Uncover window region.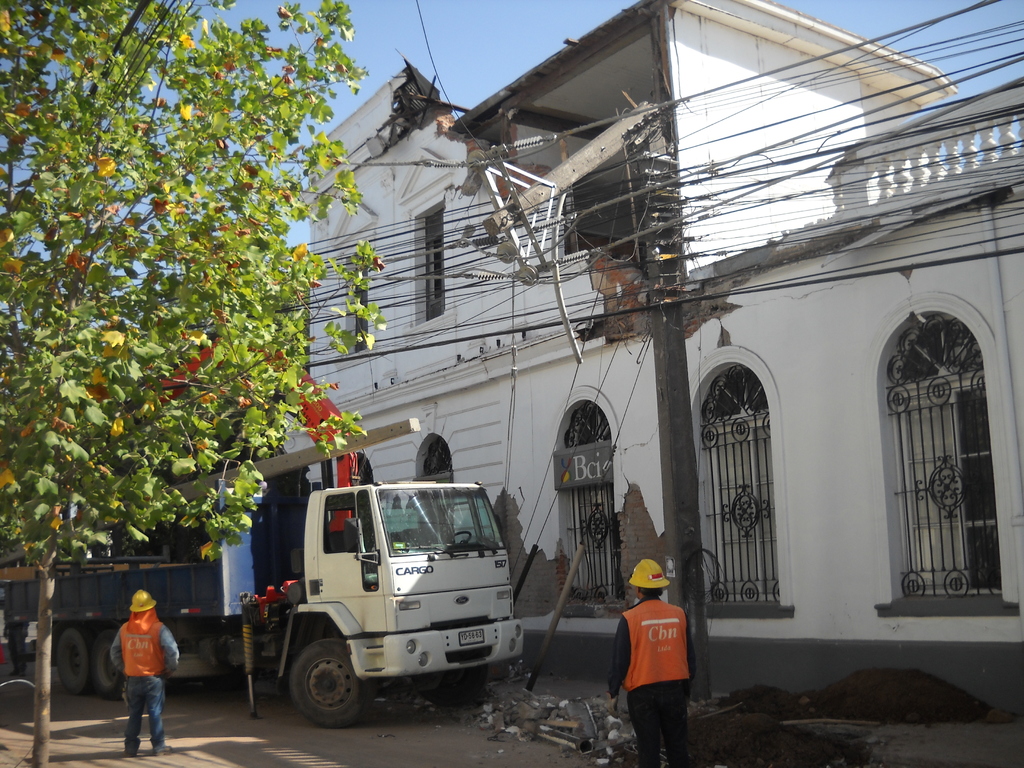
Uncovered: pyautogui.locateOnScreen(551, 401, 618, 604).
